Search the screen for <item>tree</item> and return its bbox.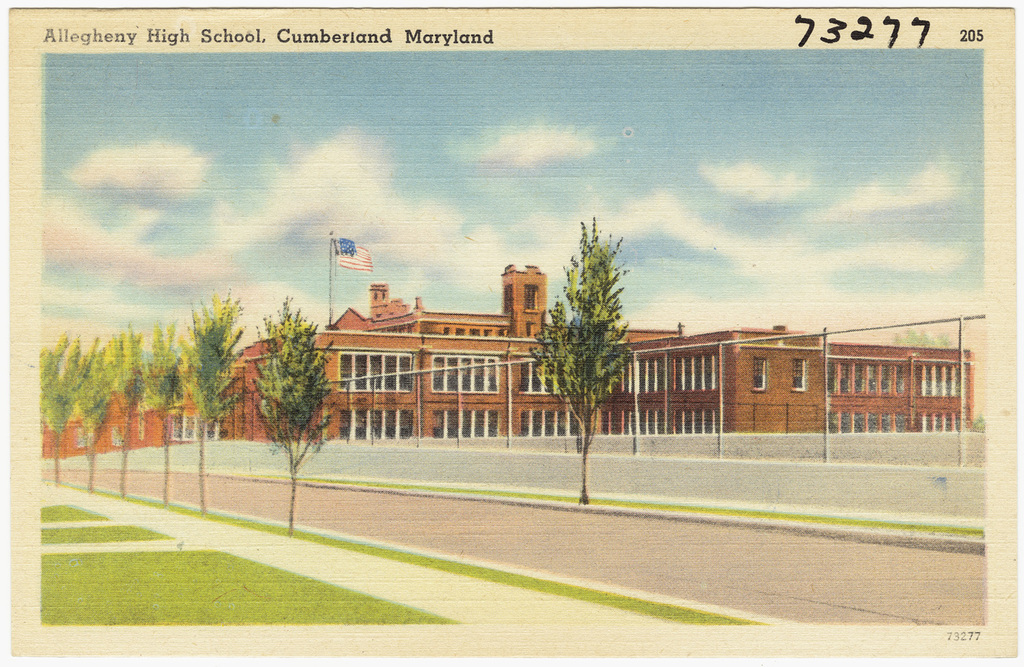
Found: locate(173, 279, 237, 507).
